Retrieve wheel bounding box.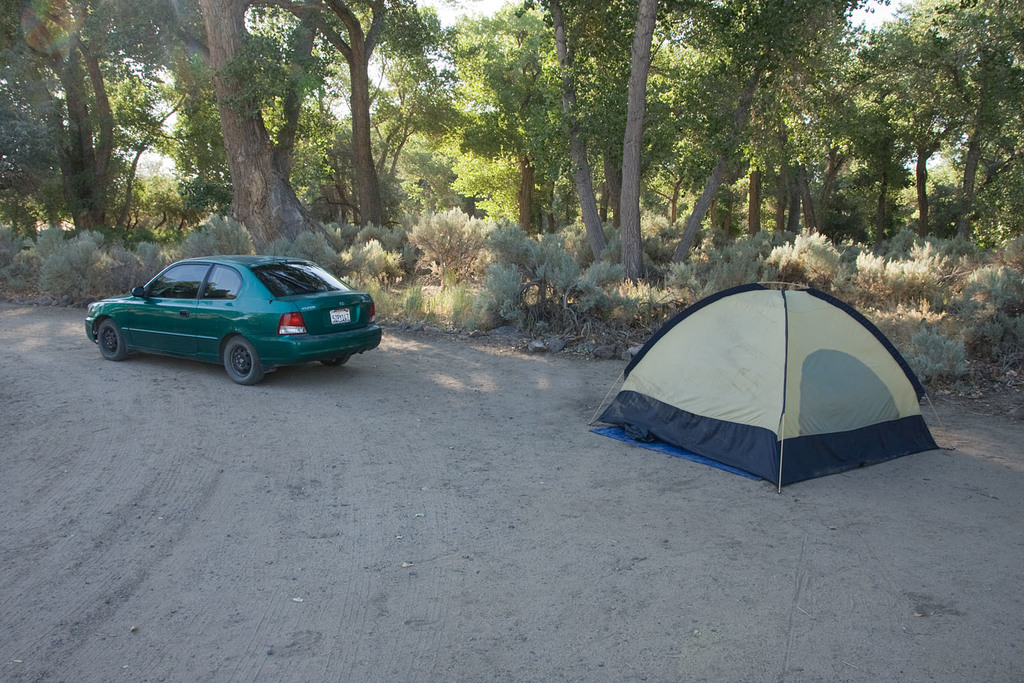
Bounding box: [93,319,127,368].
